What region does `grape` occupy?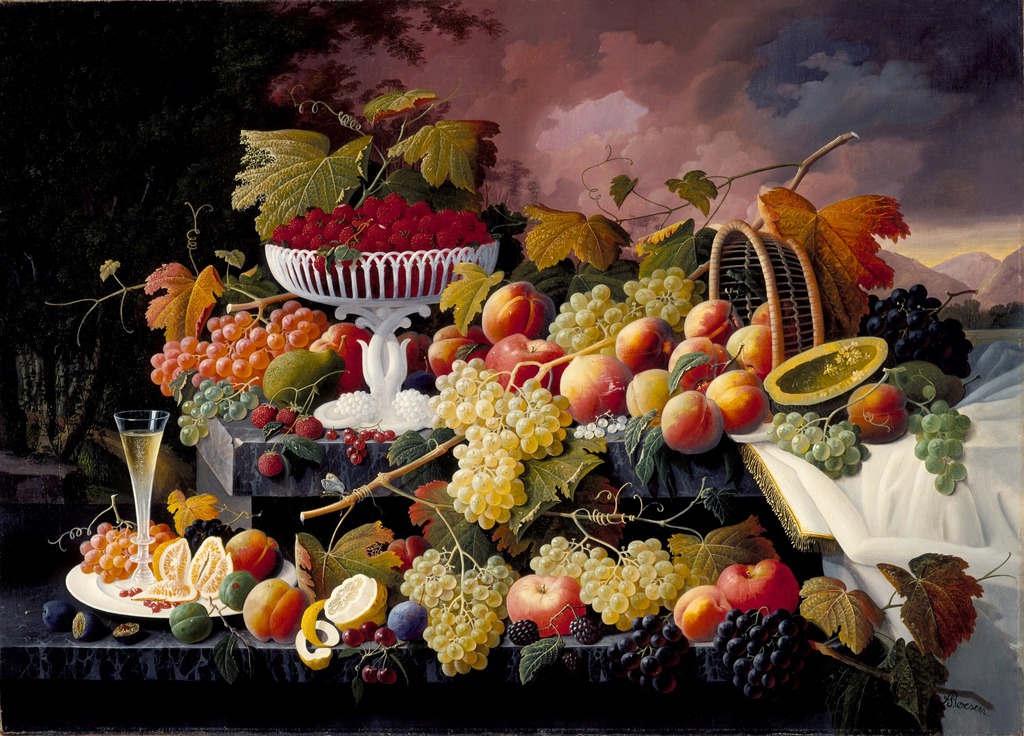
(378, 669, 399, 683).
